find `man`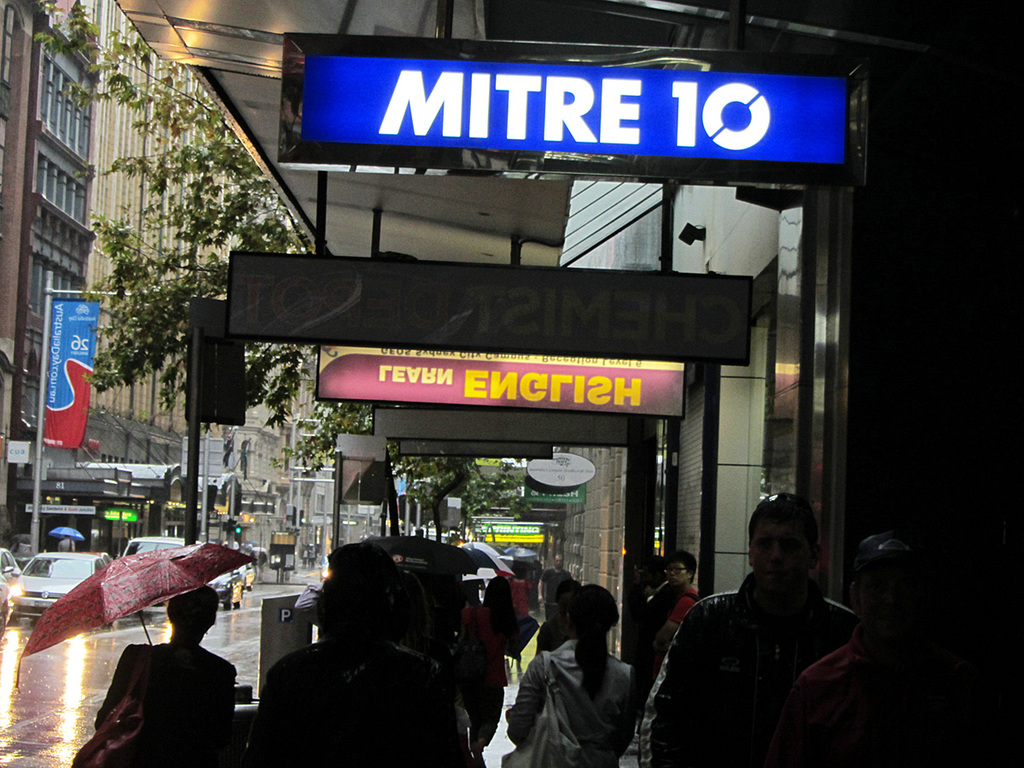
bbox=[629, 494, 858, 767]
